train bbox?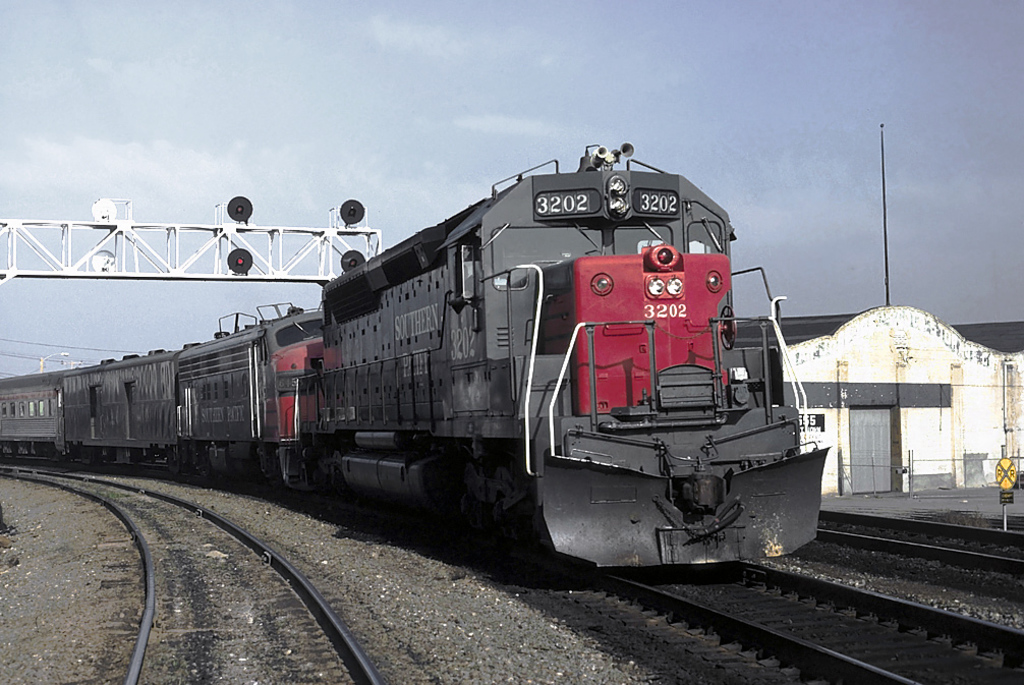
(left=0, top=141, right=833, bottom=562)
